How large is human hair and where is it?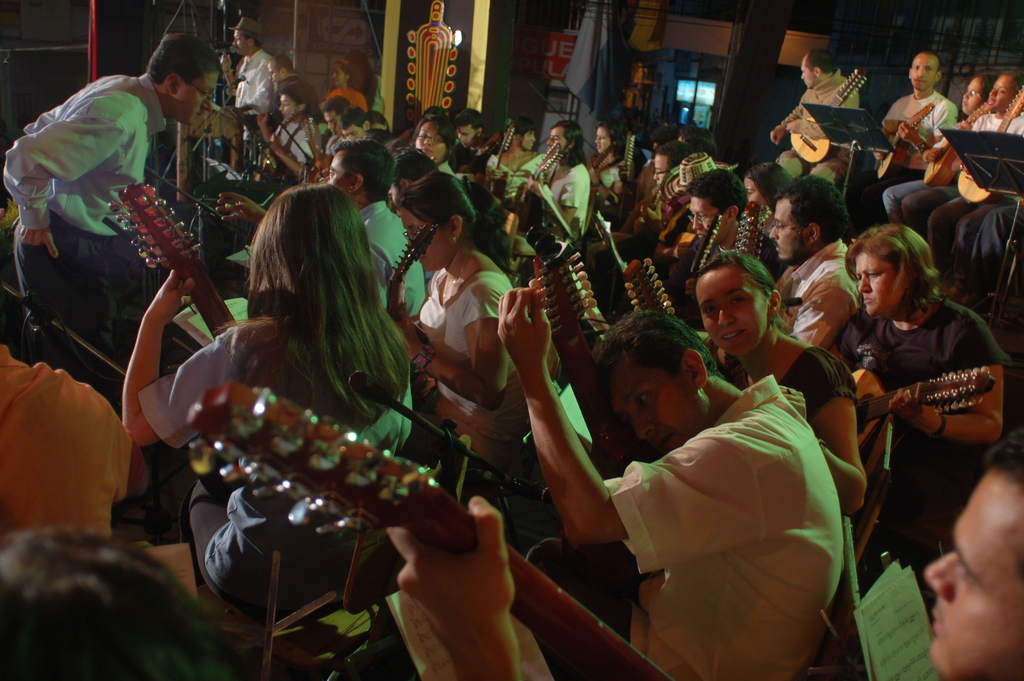
Bounding box: x1=336, y1=62, x2=362, y2=86.
